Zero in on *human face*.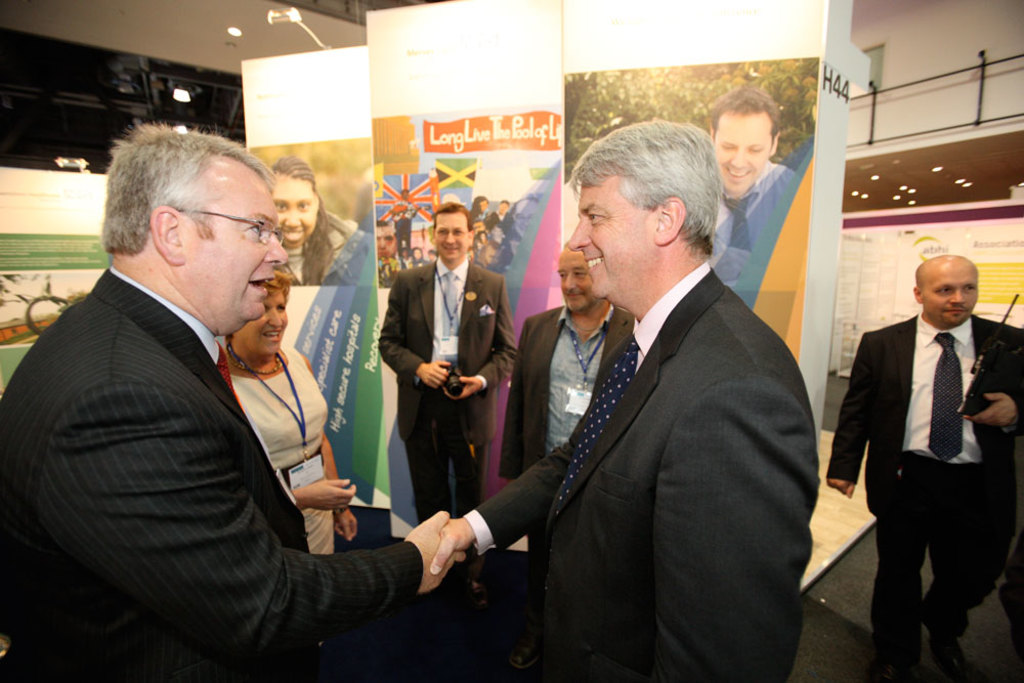
Zeroed in: (x1=265, y1=176, x2=317, y2=247).
